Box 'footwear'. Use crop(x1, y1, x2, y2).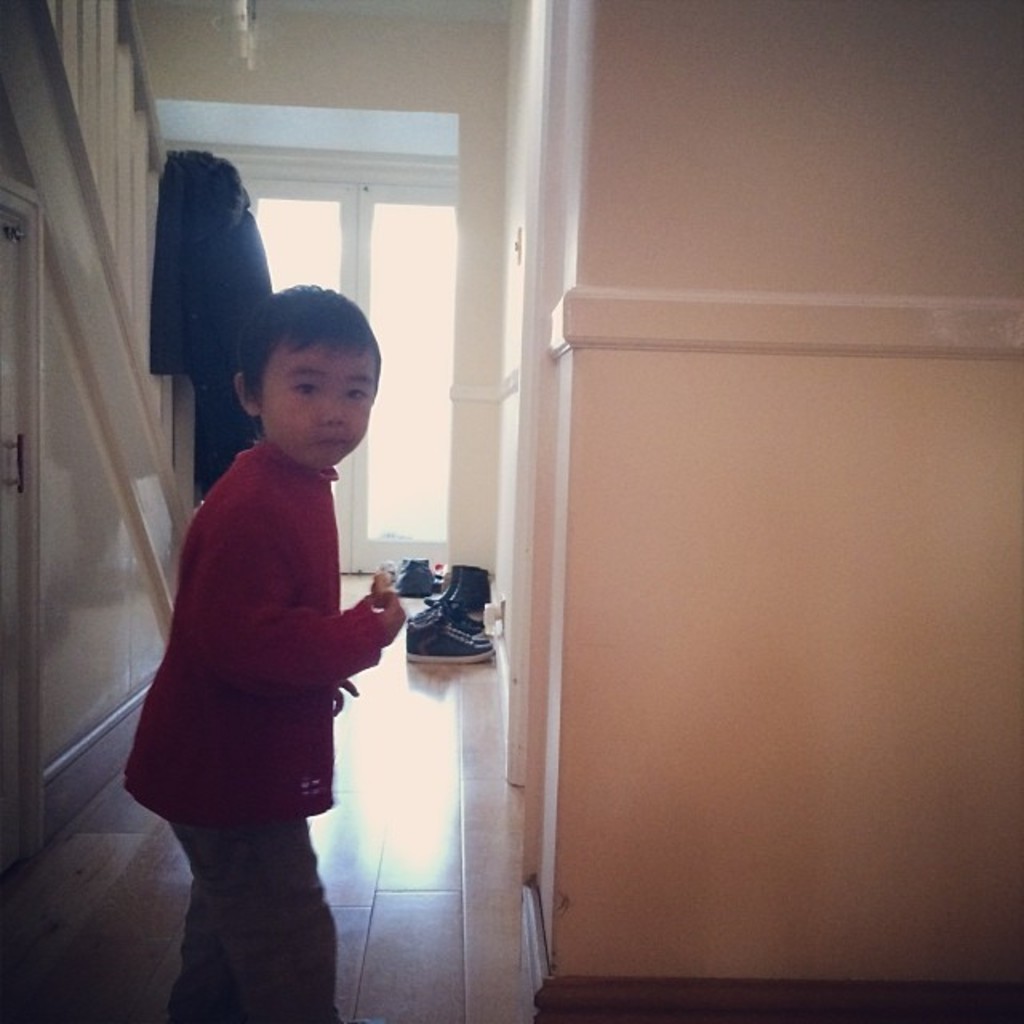
crop(403, 616, 490, 653).
